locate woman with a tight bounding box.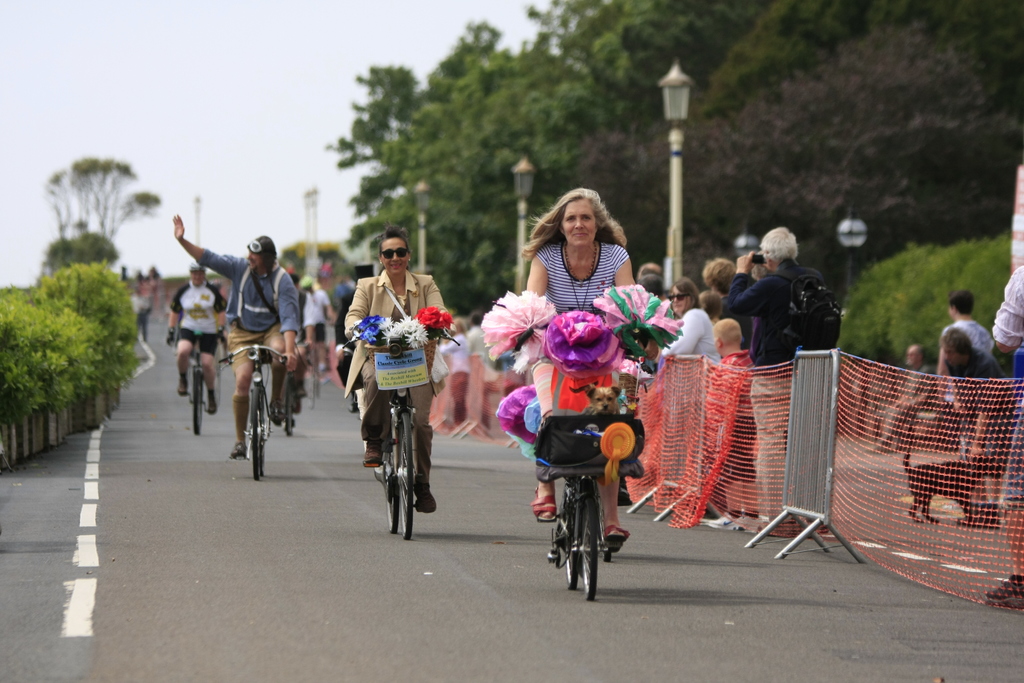
<region>337, 231, 467, 507</region>.
